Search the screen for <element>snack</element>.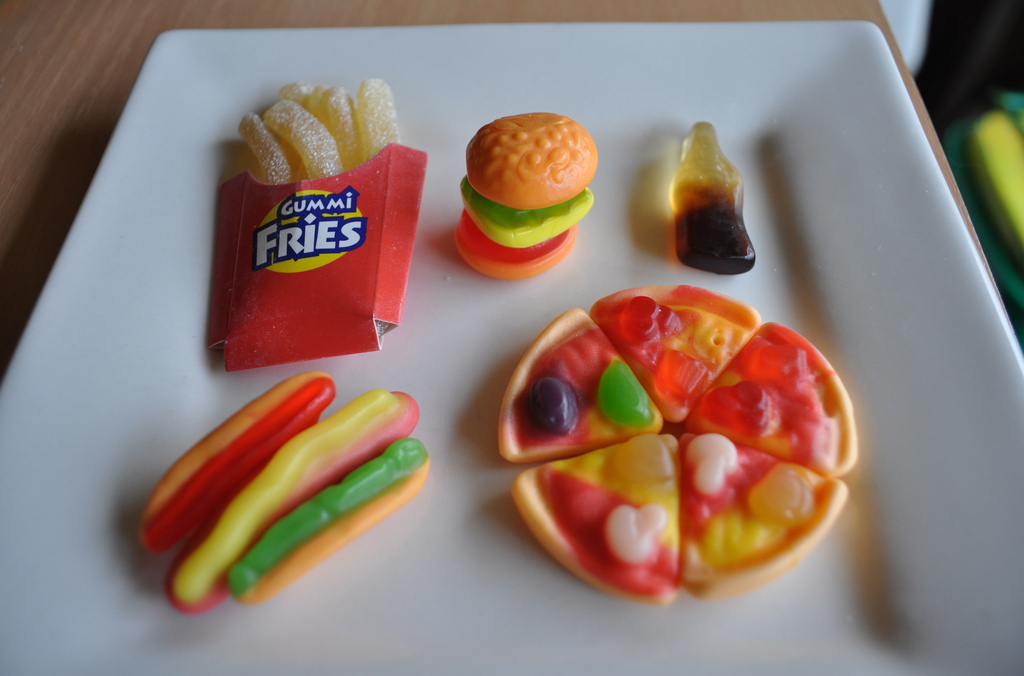
Found at (497, 283, 859, 602).
